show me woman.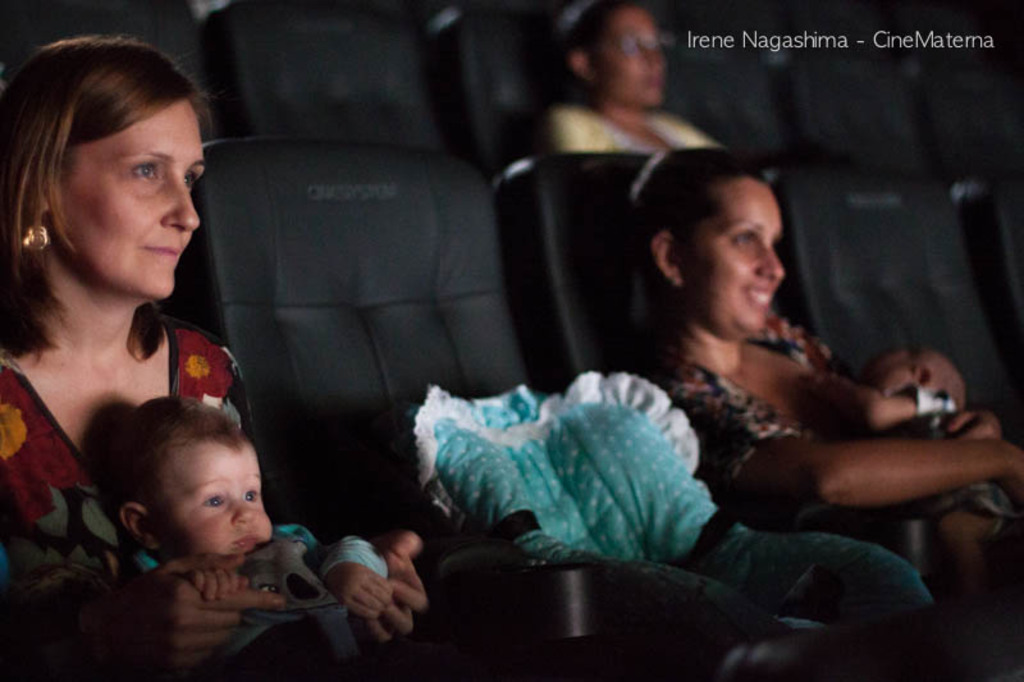
woman is here: 0:44:426:681.
